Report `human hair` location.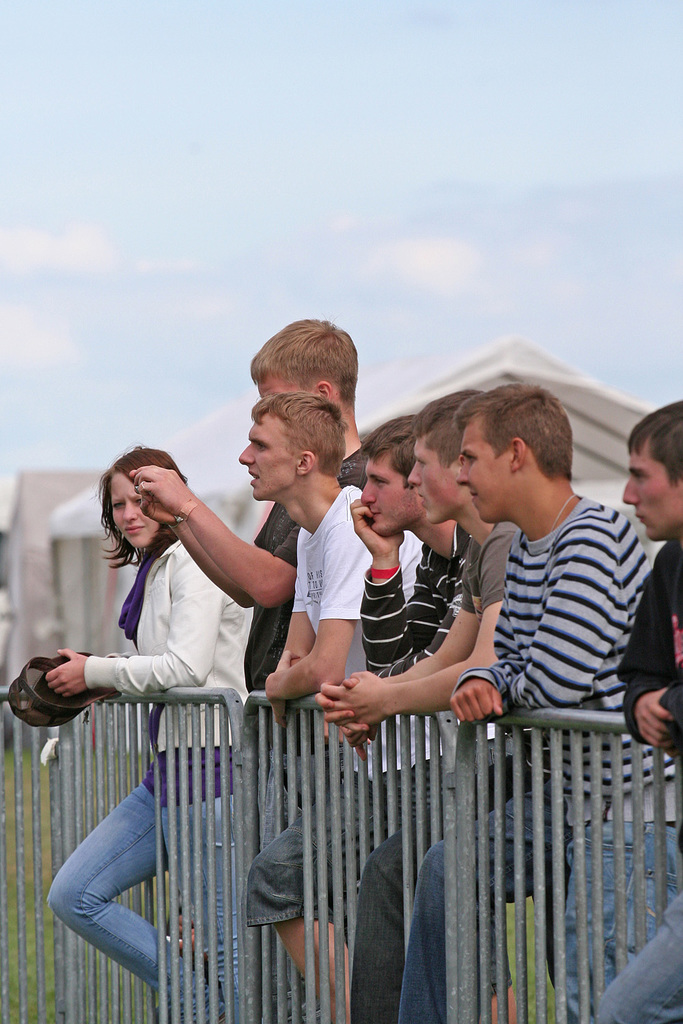
Report: select_region(249, 395, 346, 475).
